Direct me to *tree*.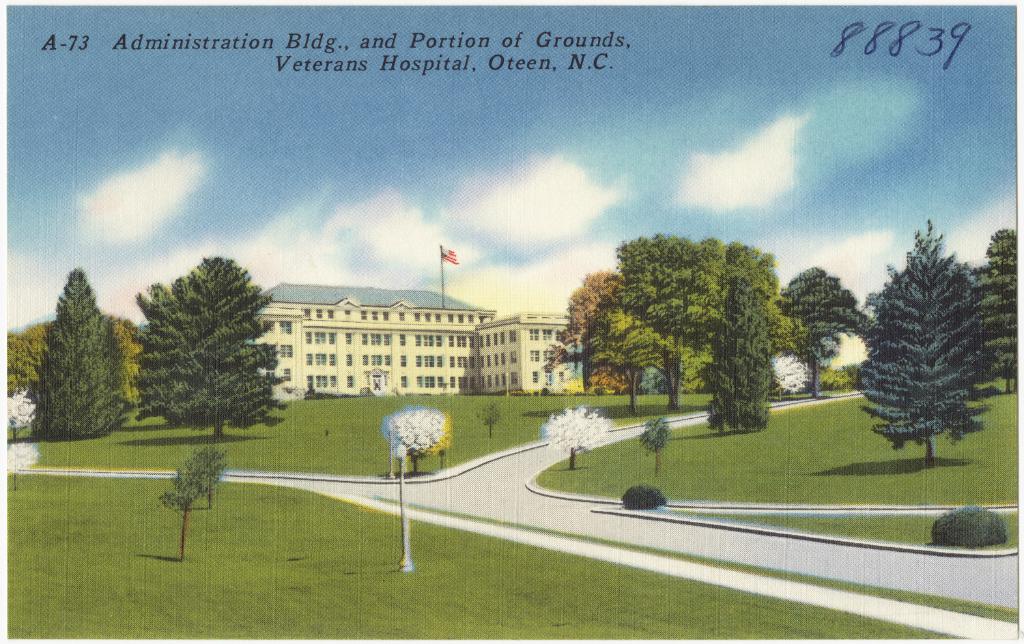
Direction: (23, 266, 133, 441).
